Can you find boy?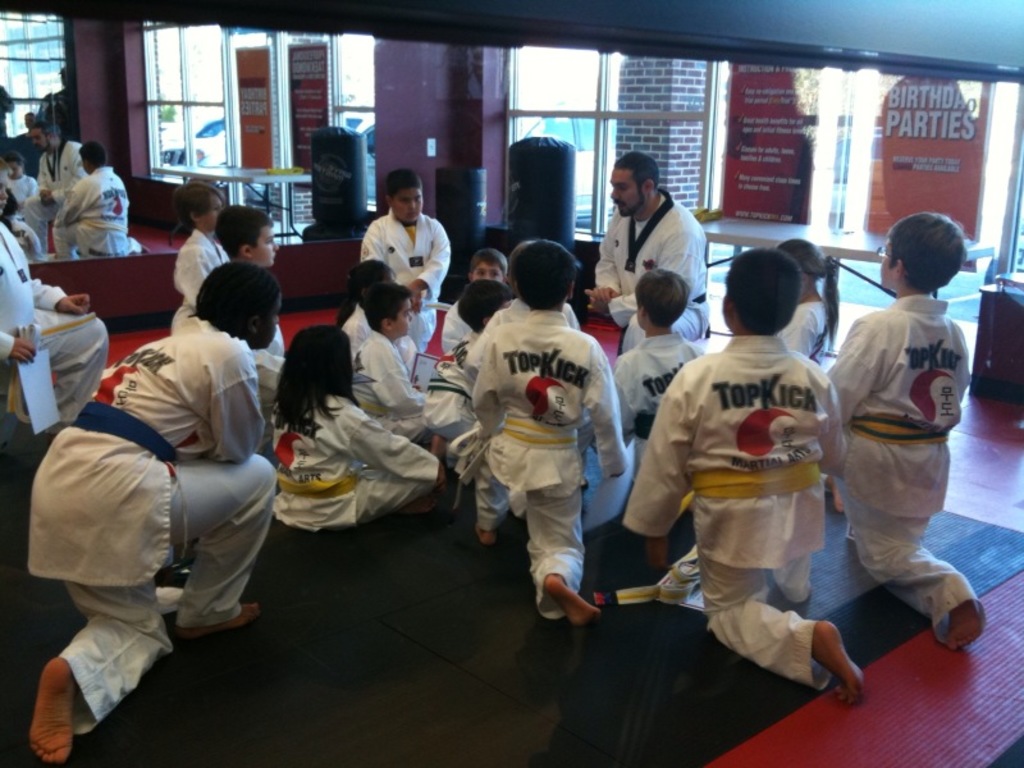
Yes, bounding box: (420, 271, 520, 481).
